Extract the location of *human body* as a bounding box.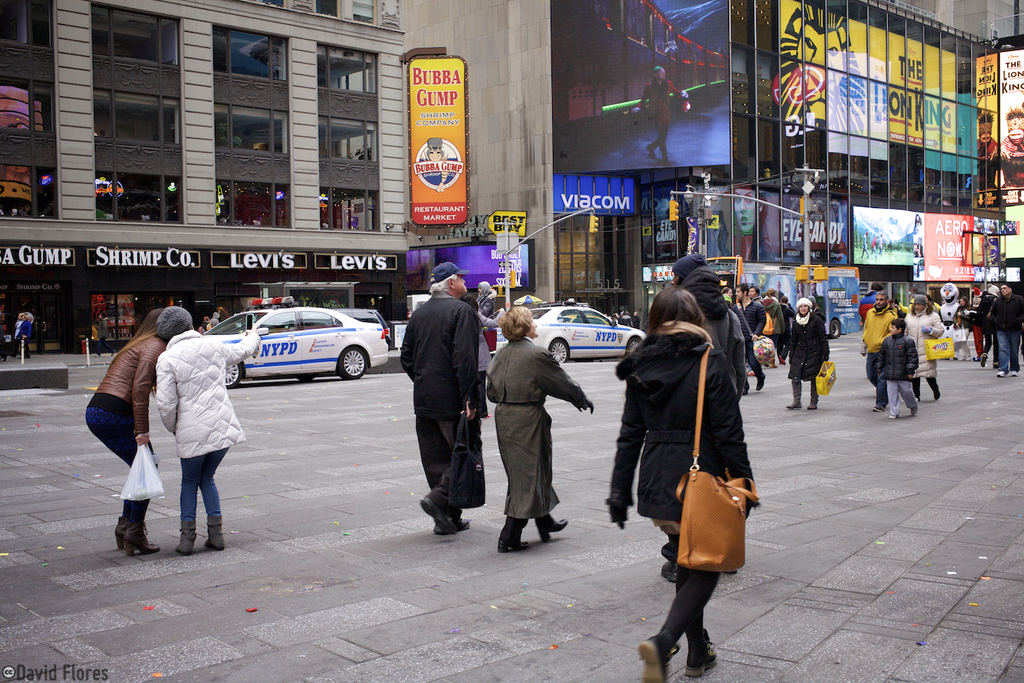
region(431, 169, 448, 193).
